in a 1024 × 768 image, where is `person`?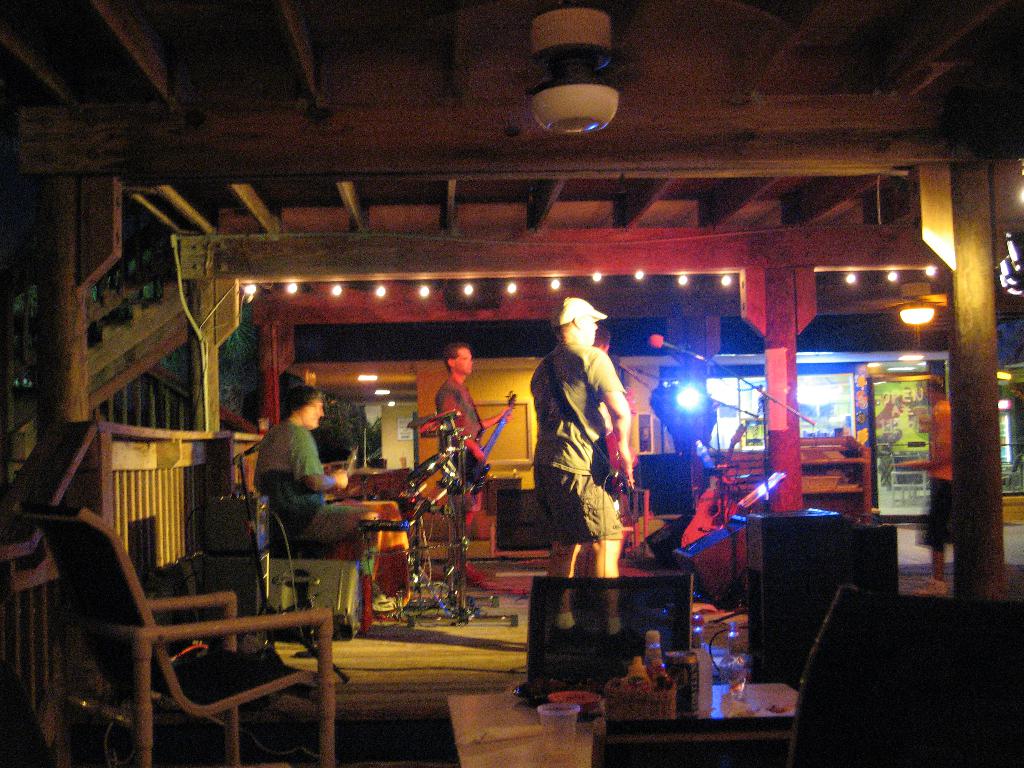
[534, 283, 637, 573].
